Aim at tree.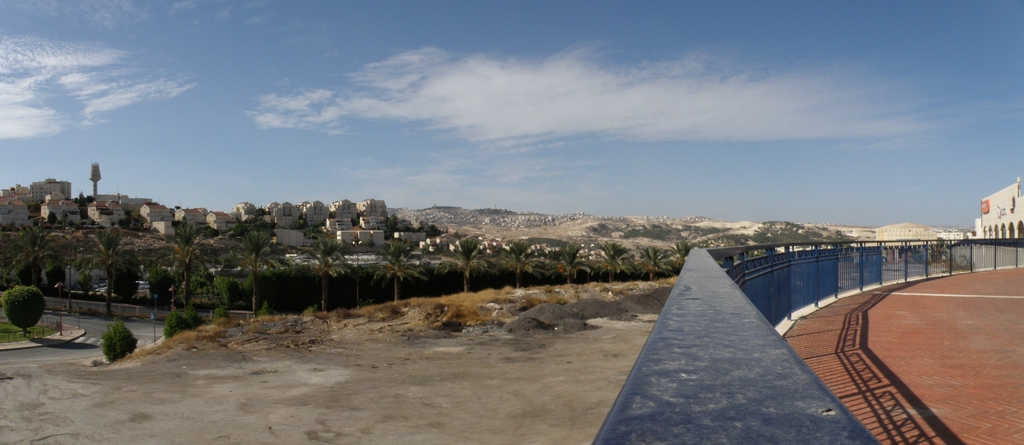
Aimed at (1, 281, 54, 337).
